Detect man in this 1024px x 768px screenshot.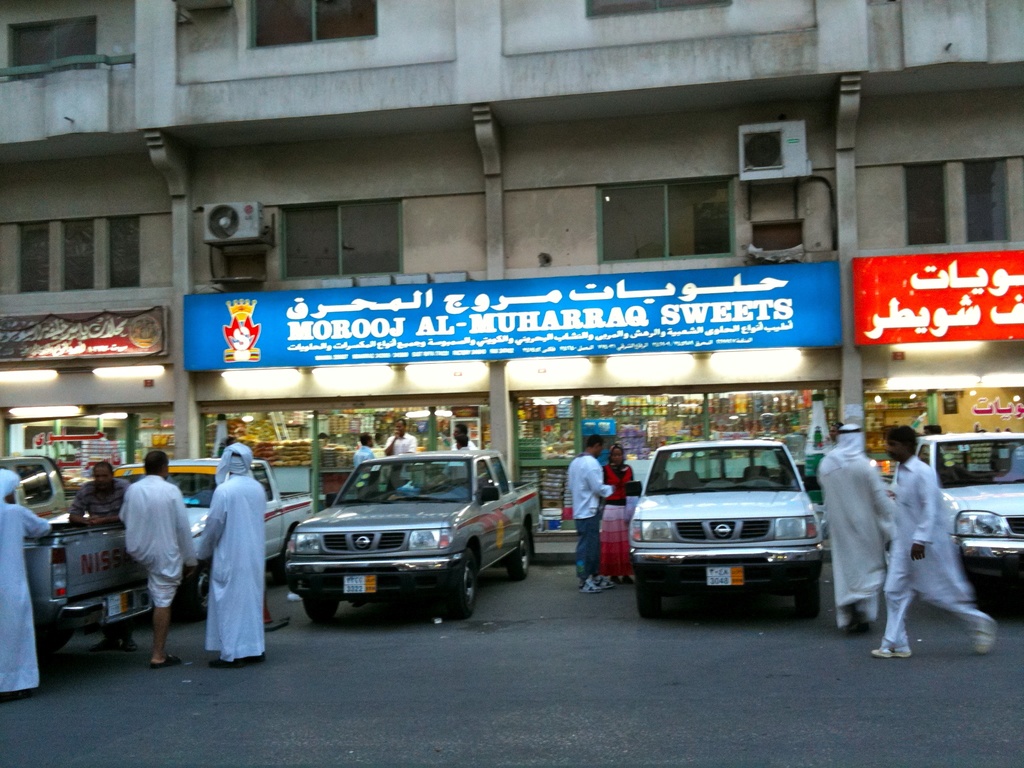
Detection: x1=349 y1=428 x2=374 y2=474.
